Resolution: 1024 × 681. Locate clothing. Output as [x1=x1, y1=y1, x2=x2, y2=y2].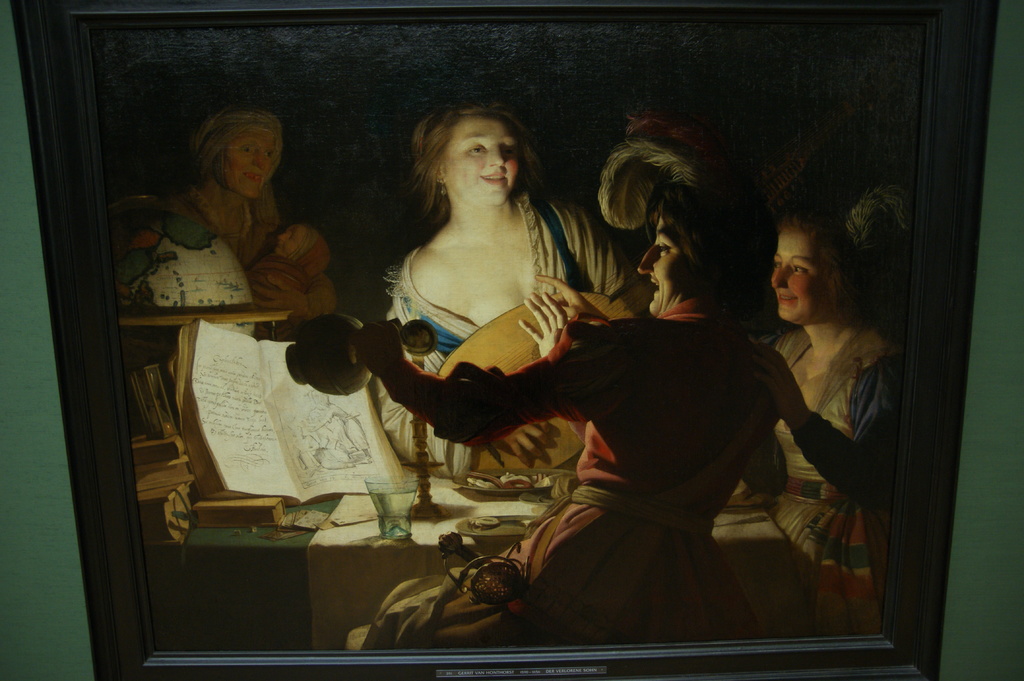
[x1=779, y1=312, x2=893, y2=633].
